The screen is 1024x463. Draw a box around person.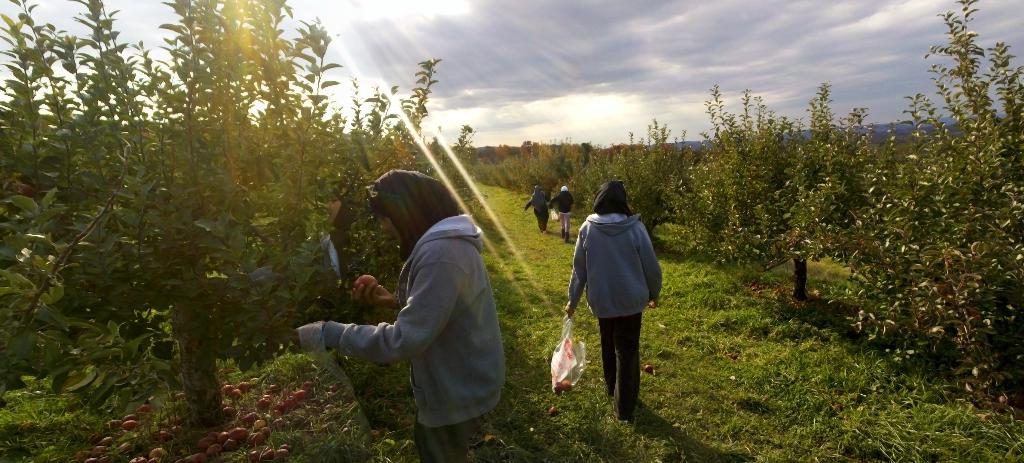
[561,180,664,423].
